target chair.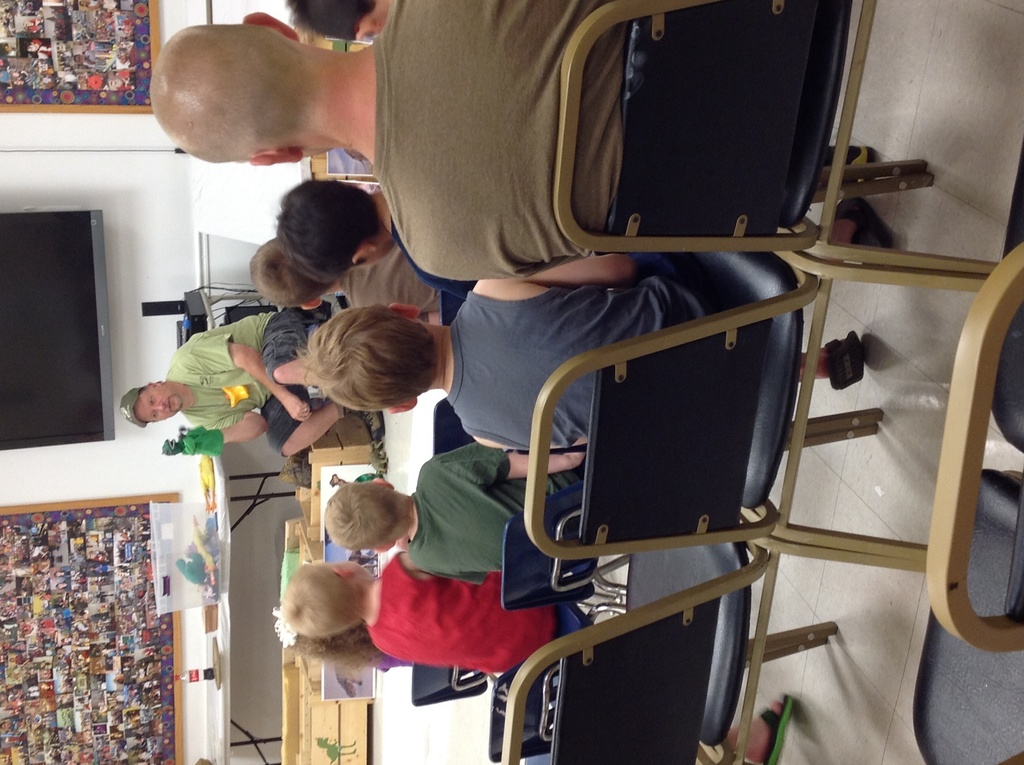
Target region: <bbox>221, 307, 328, 408</bbox>.
